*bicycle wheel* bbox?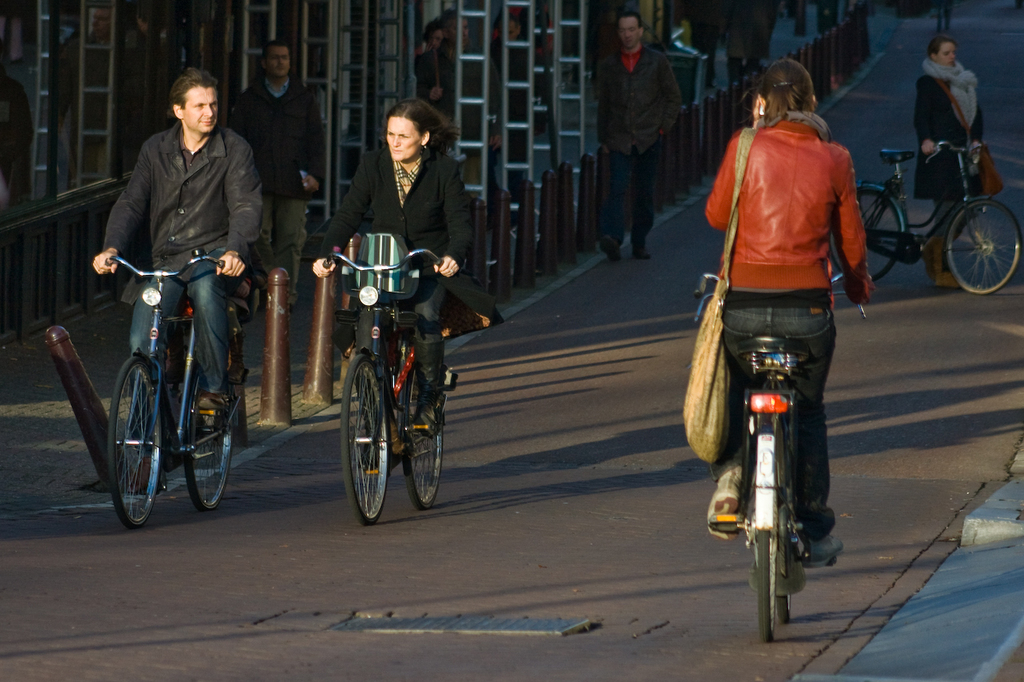
<bbox>827, 184, 902, 285</bbox>
